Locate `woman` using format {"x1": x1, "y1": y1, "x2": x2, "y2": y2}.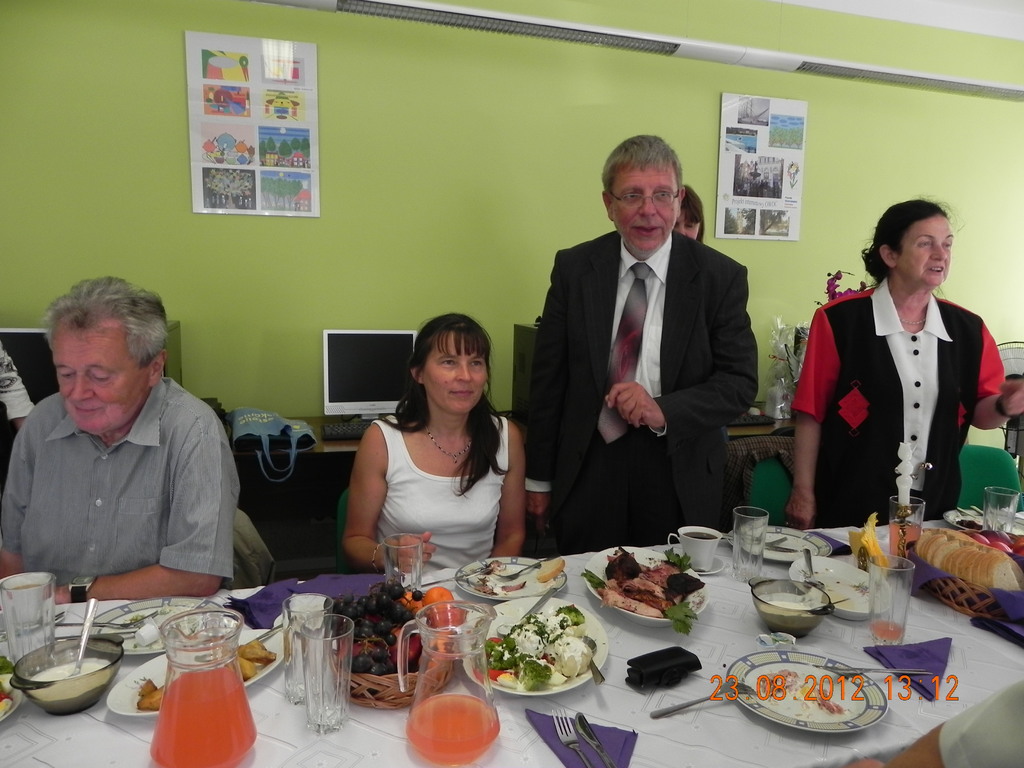
{"x1": 785, "y1": 200, "x2": 1023, "y2": 532}.
